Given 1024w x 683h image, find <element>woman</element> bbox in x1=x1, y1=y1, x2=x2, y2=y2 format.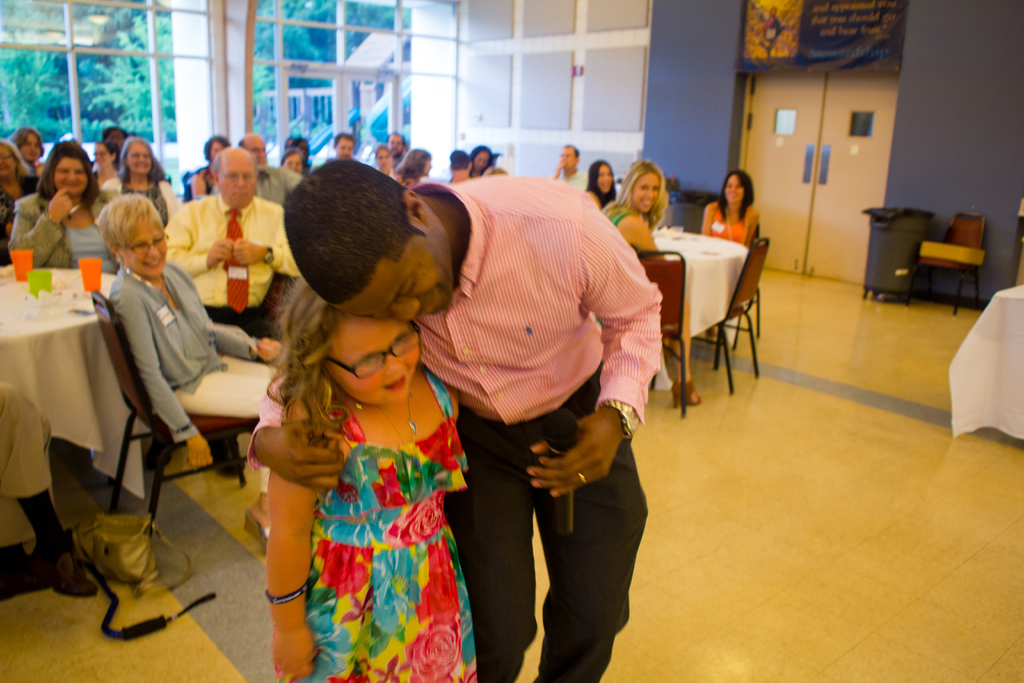
x1=604, y1=161, x2=703, y2=407.
